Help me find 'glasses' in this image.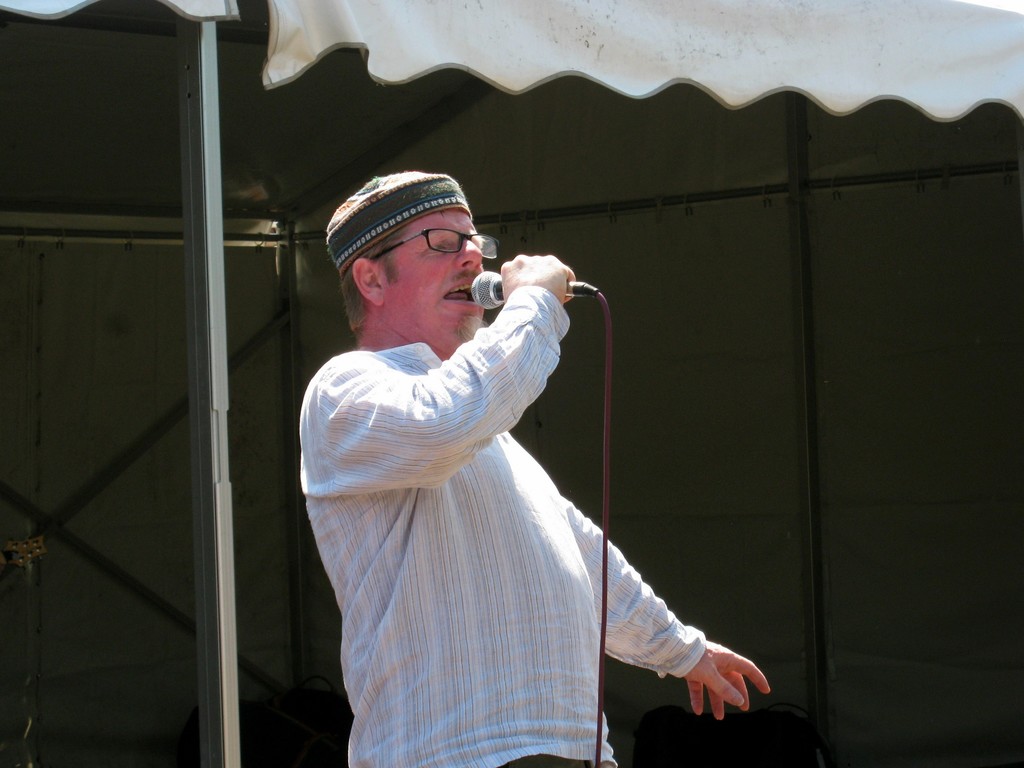
Found it: (358,223,499,275).
